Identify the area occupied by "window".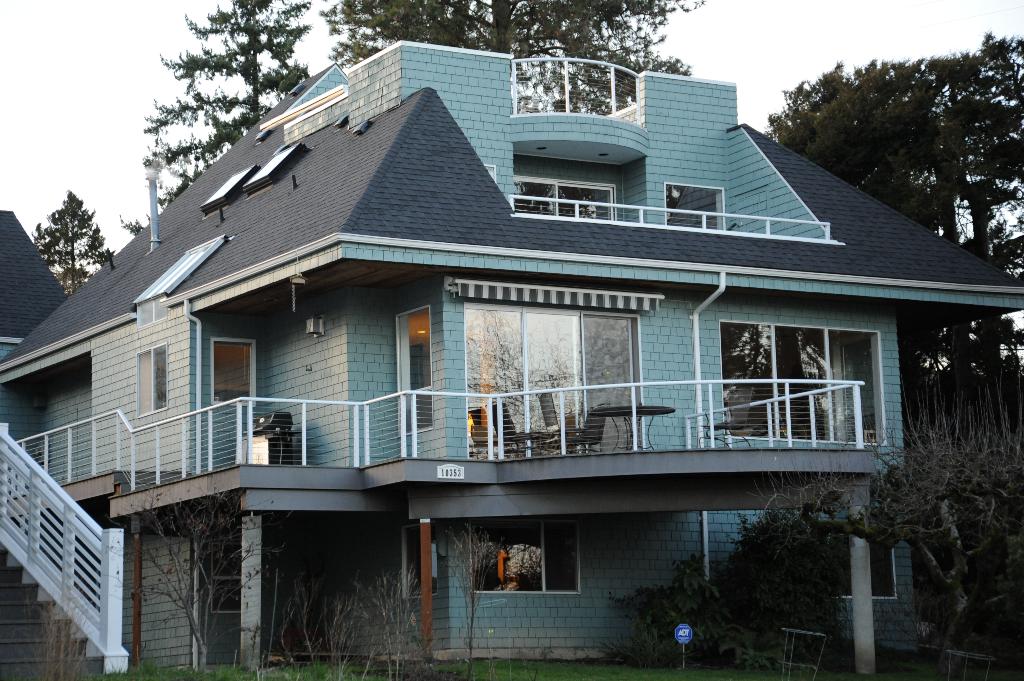
Area: [814,519,897,600].
